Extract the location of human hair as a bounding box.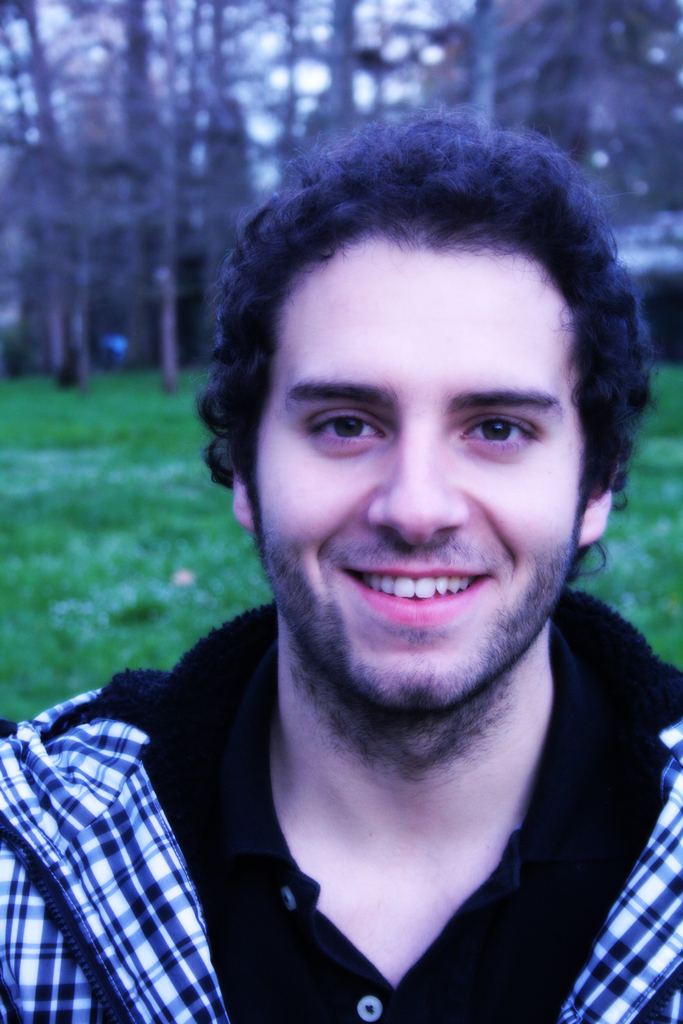
x1=197 y1=116 x2=666 y2=488.
